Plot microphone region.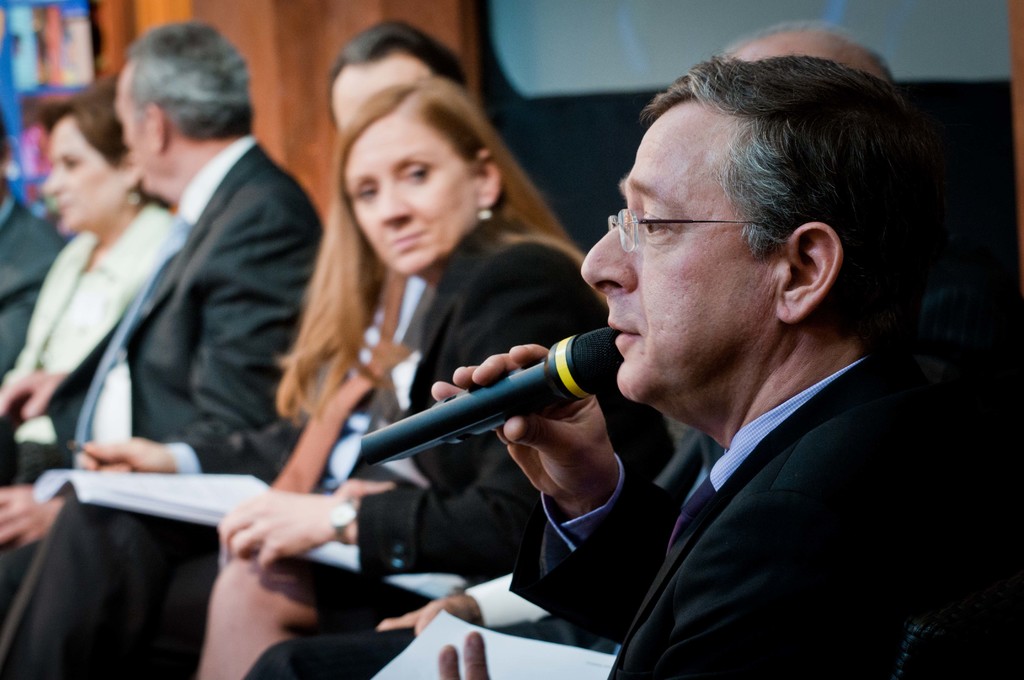
Plotted at bbox=(346, 325, 645, 474).
